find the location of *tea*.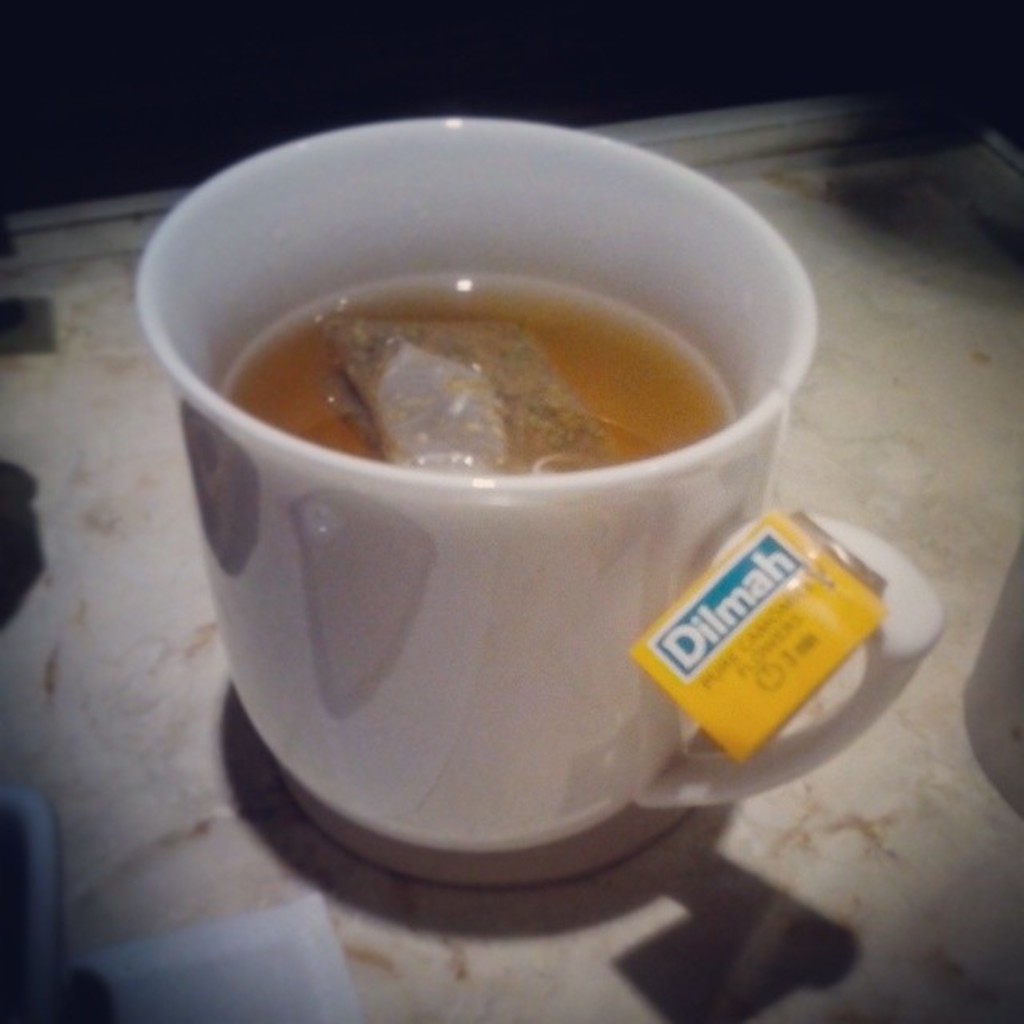
Location: box=[216, 267, 742, 474].
